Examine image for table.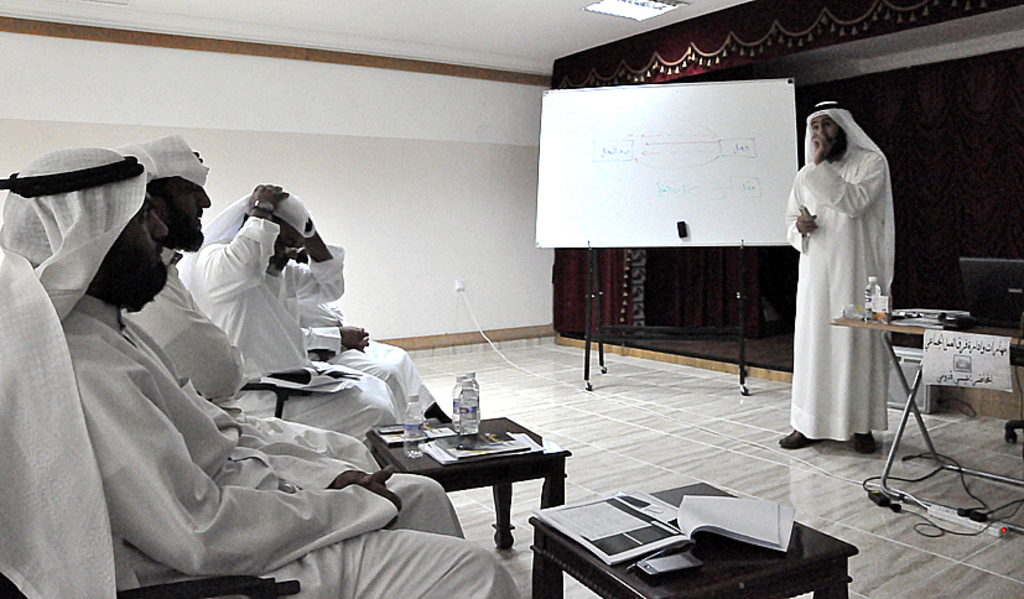
Examination result: <box>826,309,965,516</box>.
